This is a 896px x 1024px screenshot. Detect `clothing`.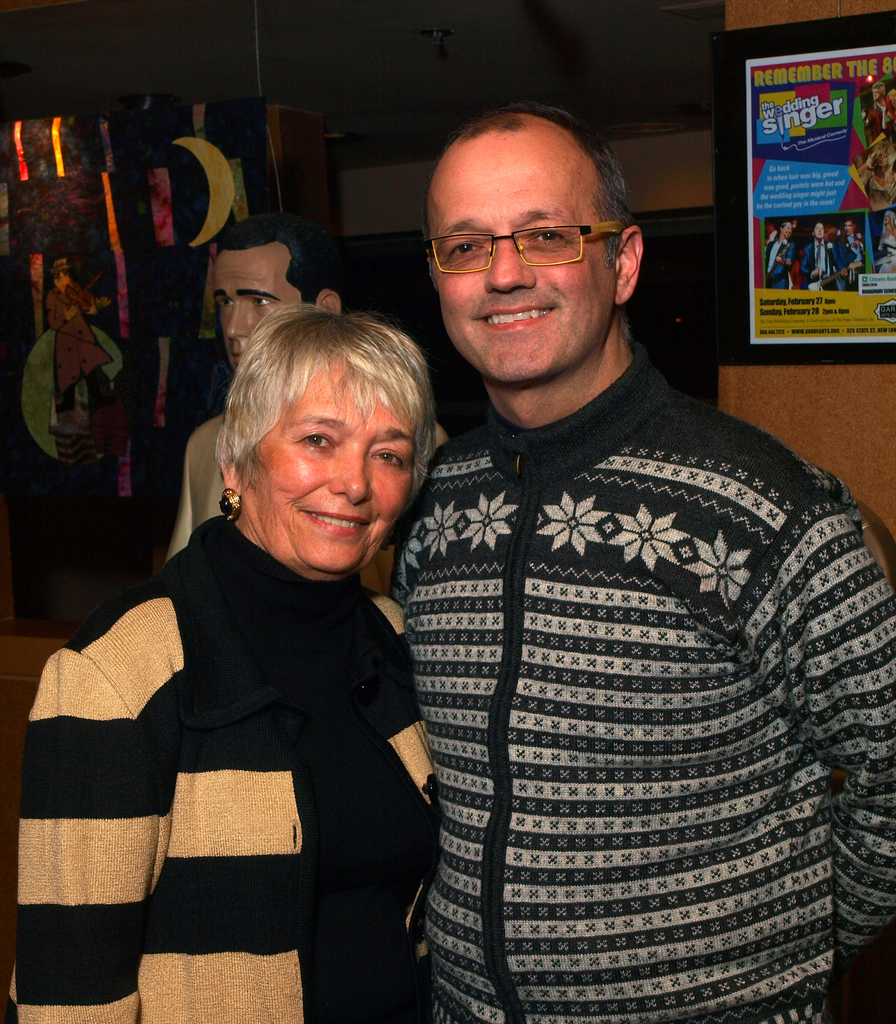
[161, 410, 448, 595].
